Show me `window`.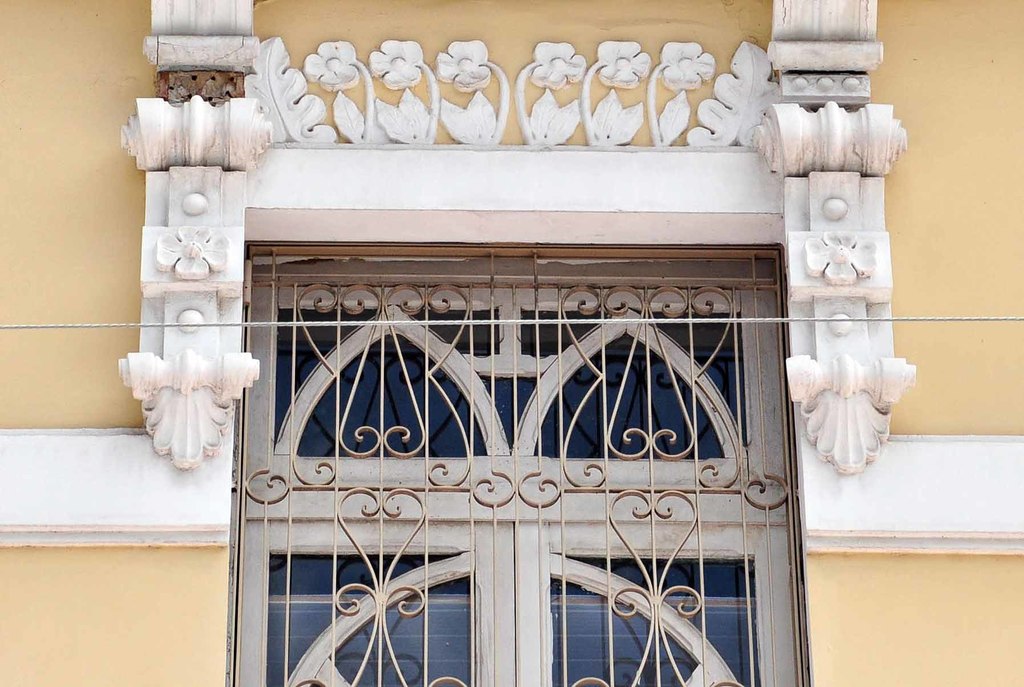
`window` is here: [x1=224, y1=228, x2=764, y2=604].
